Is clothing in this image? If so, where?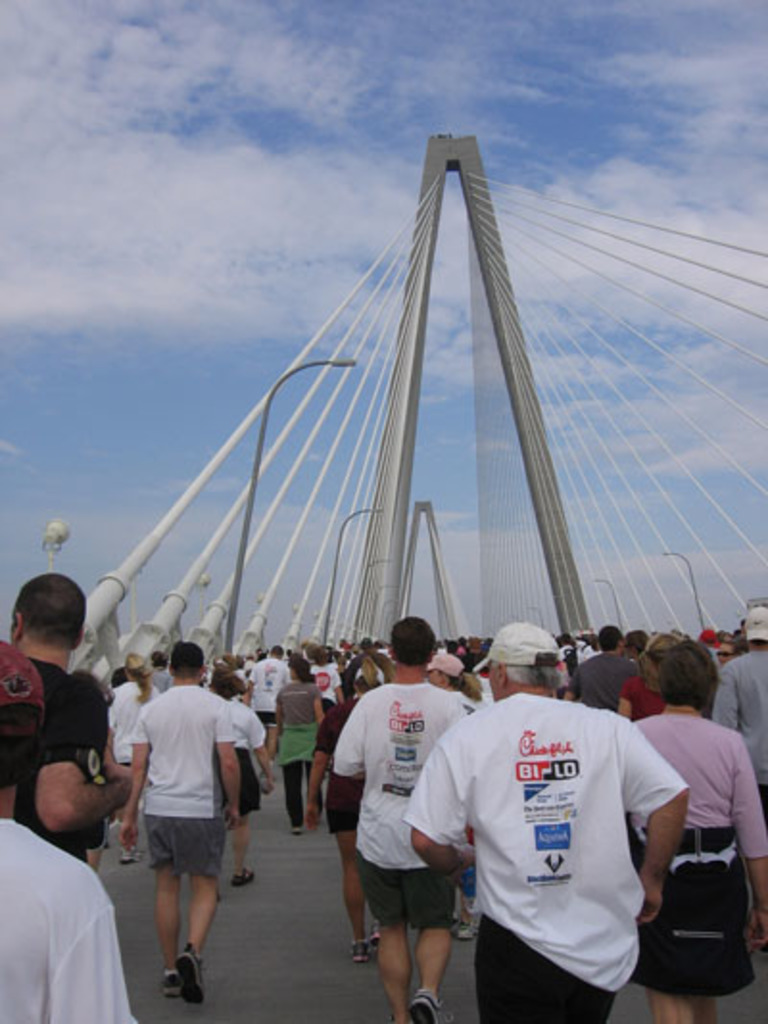
Yes, at box=[0, 636, 134, 1022].
